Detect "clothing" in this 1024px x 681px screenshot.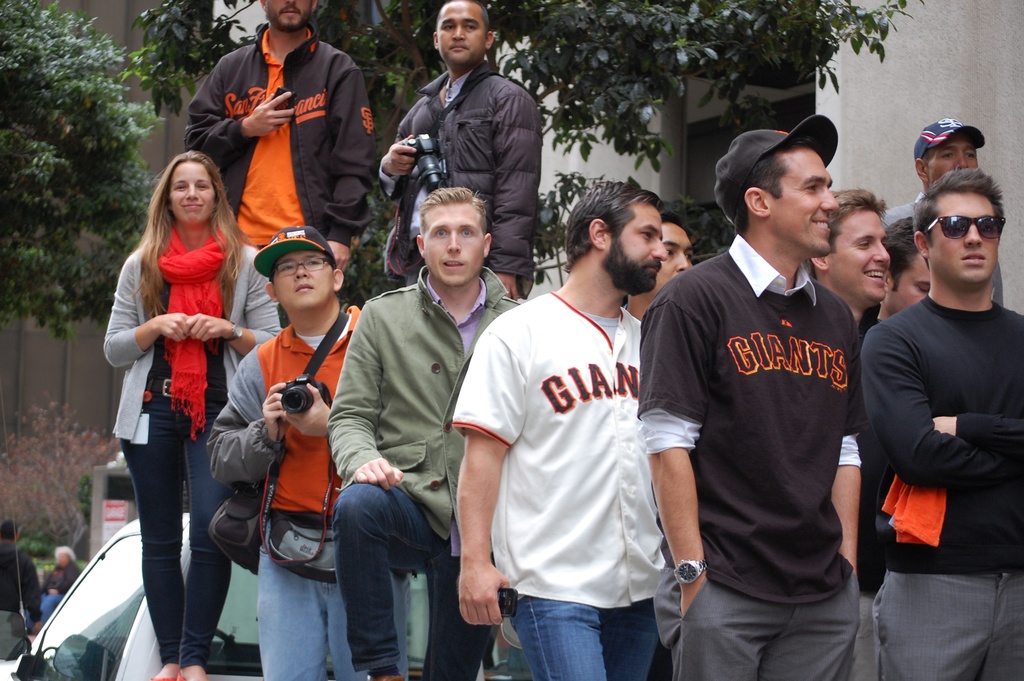
Detection: bbox=(99, 217, 287, 671).
